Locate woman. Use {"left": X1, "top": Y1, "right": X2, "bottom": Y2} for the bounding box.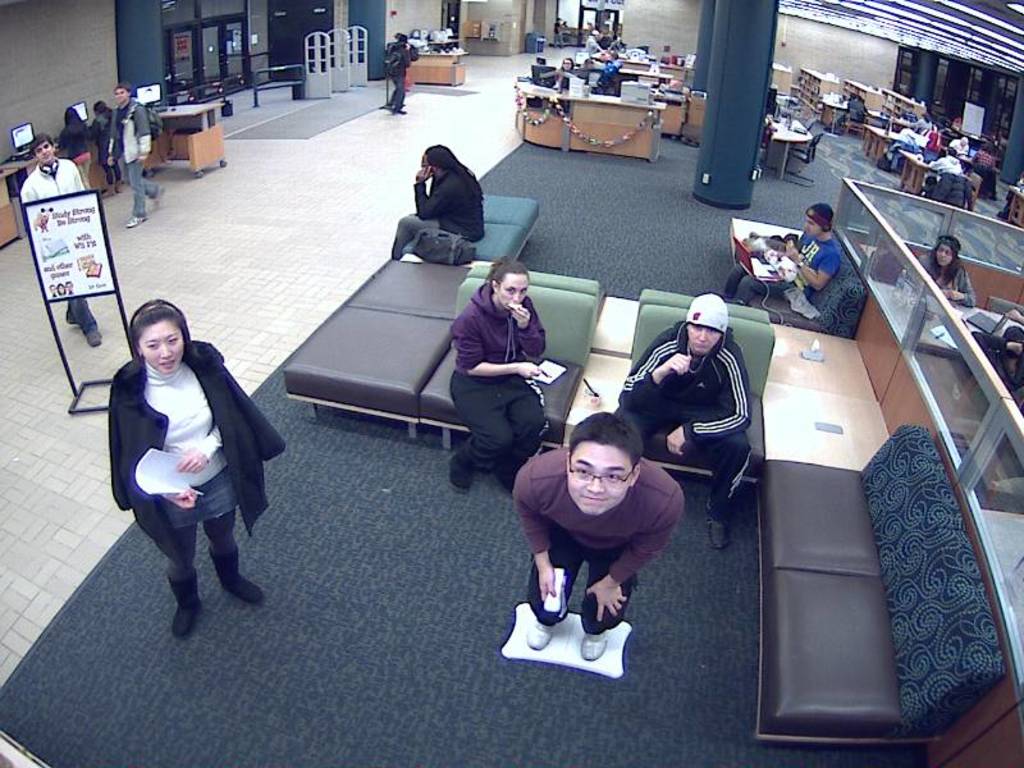
{"left": 100, "top": 285, "right": 262, "bottom": 634}.
